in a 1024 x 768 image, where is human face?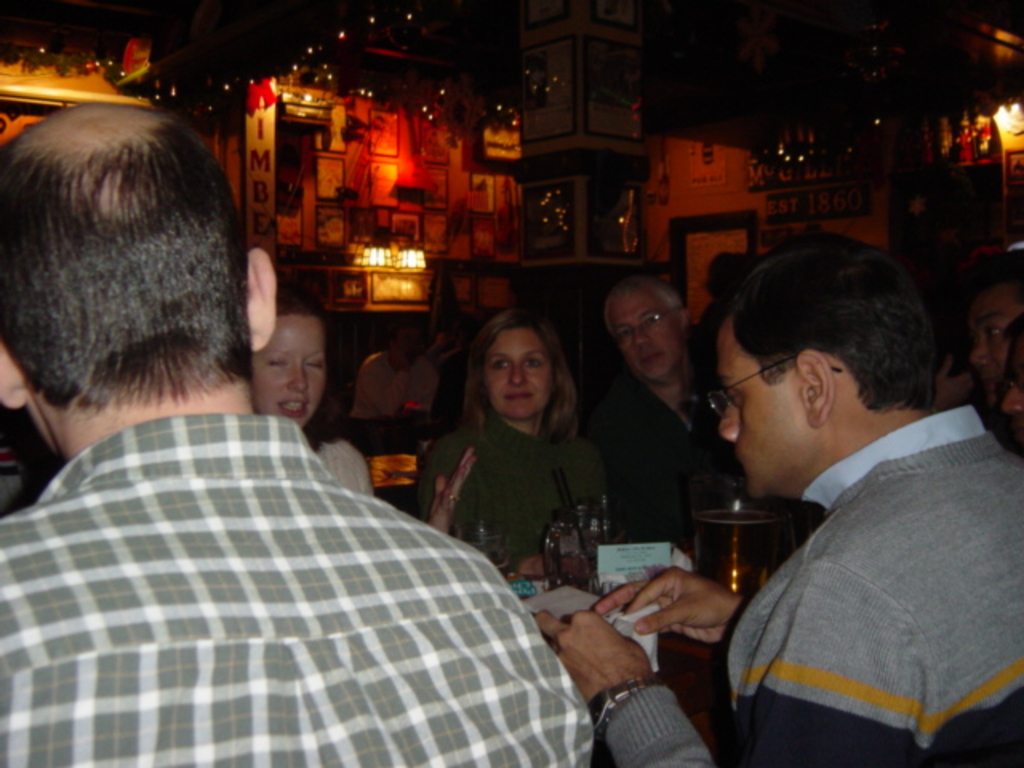
x1=720, y1=317, x2=814, y2=496.
